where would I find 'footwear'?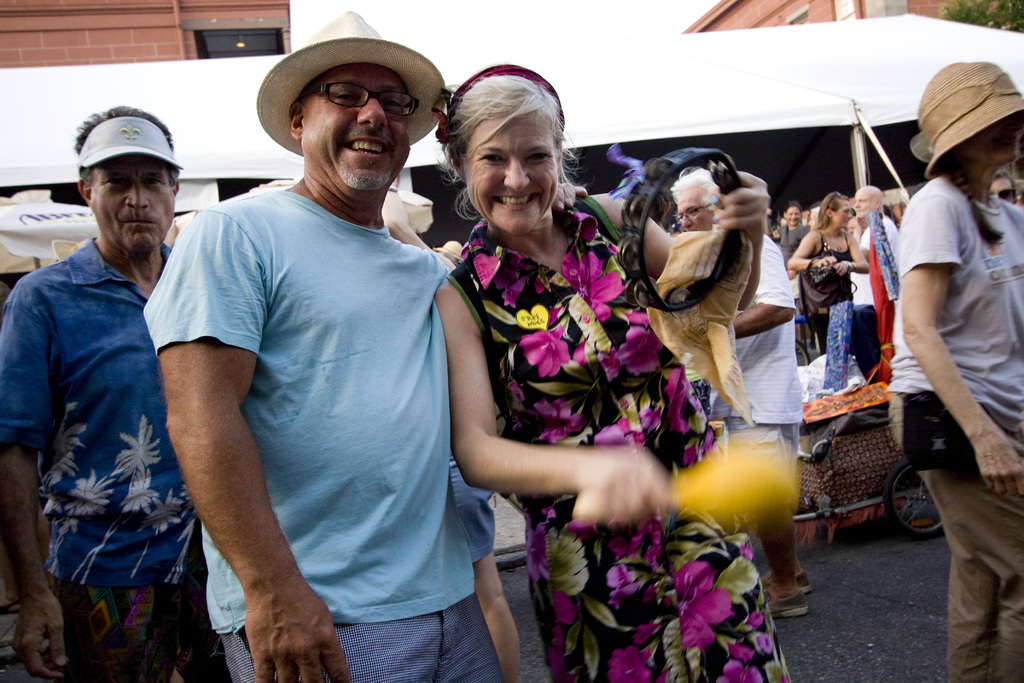
At 761/562/824/595.
